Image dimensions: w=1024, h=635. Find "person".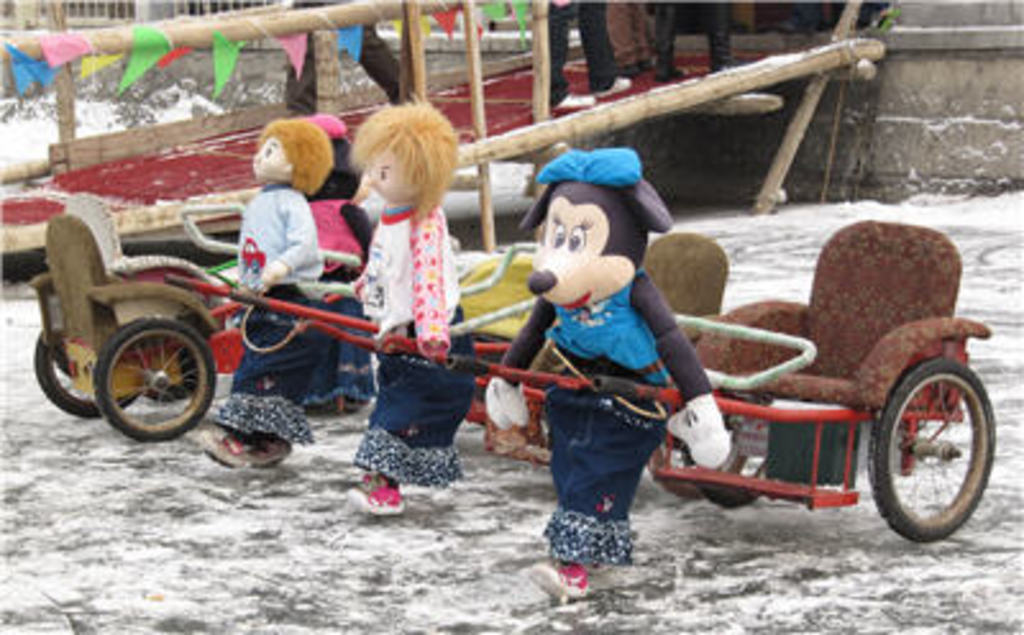
[333,97,479,520].
